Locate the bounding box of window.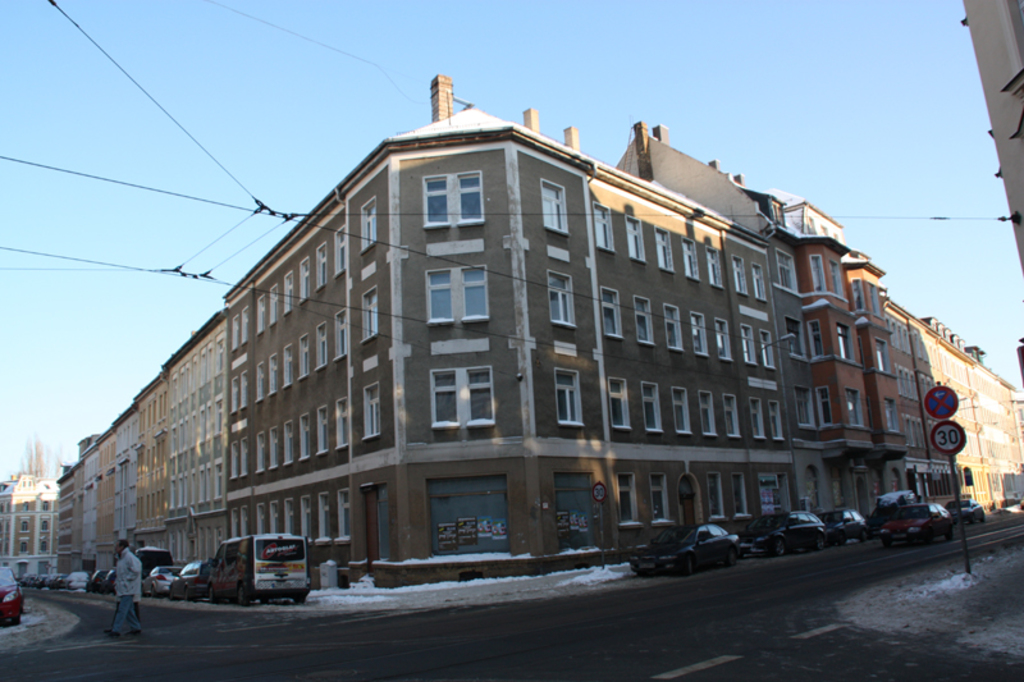
Bounding box: bbox=(756, 329, 773, 370).
